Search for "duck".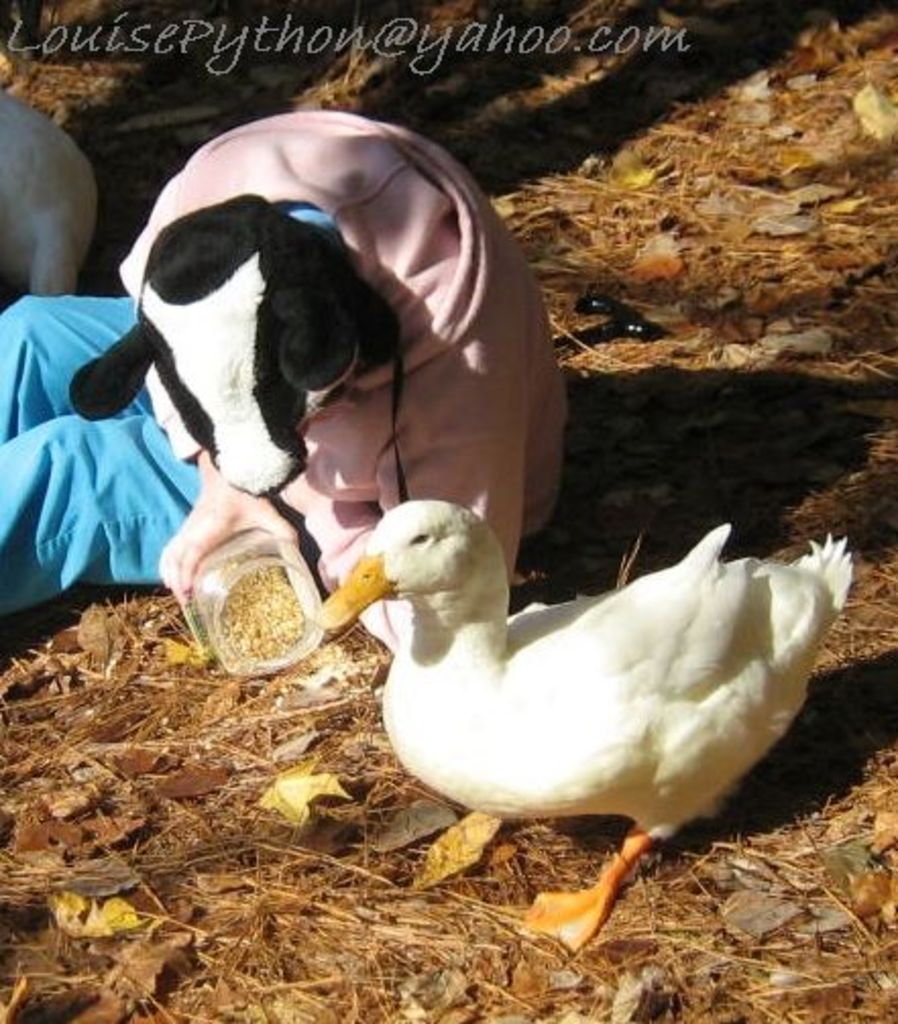
Found at left=293, top=472, right=890, bottom=936.
